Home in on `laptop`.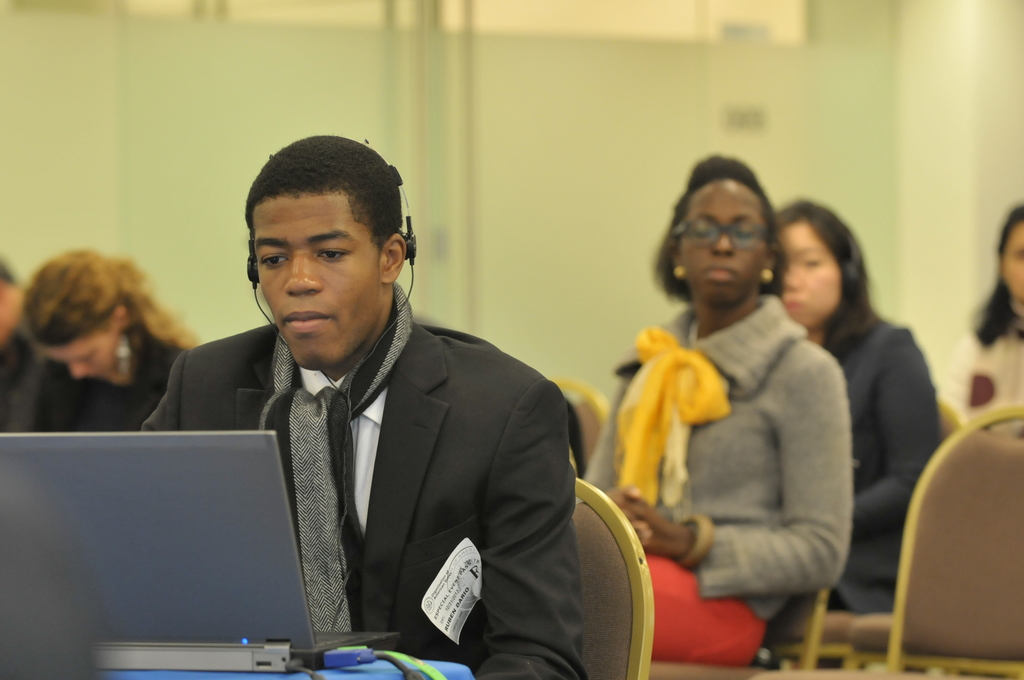
Homed in at BBox(23, 416, 374, 677).
